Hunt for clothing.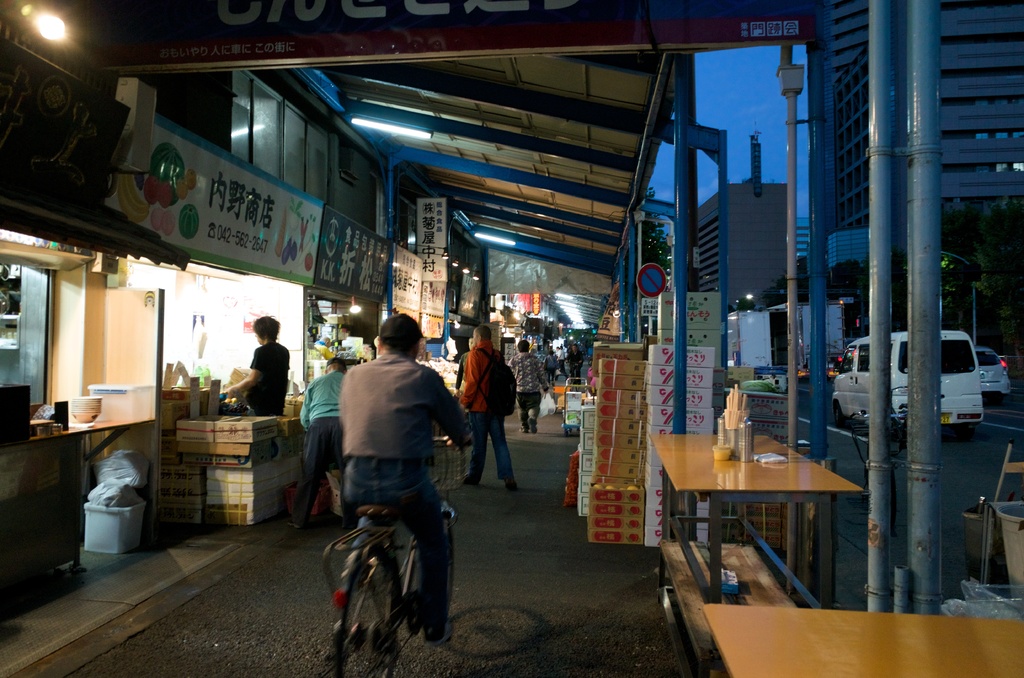
Hunted down at (x1=512, y1=351, x2=548, y2=424).
